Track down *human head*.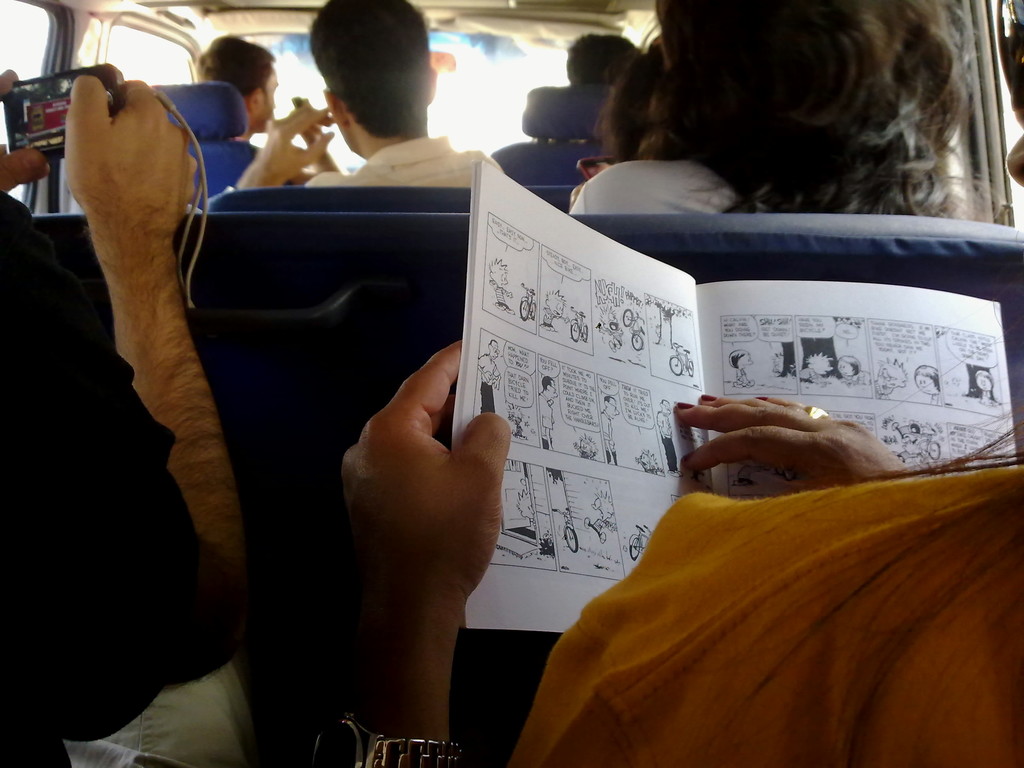
Tracked to detection(564, 35, 641, 89).
